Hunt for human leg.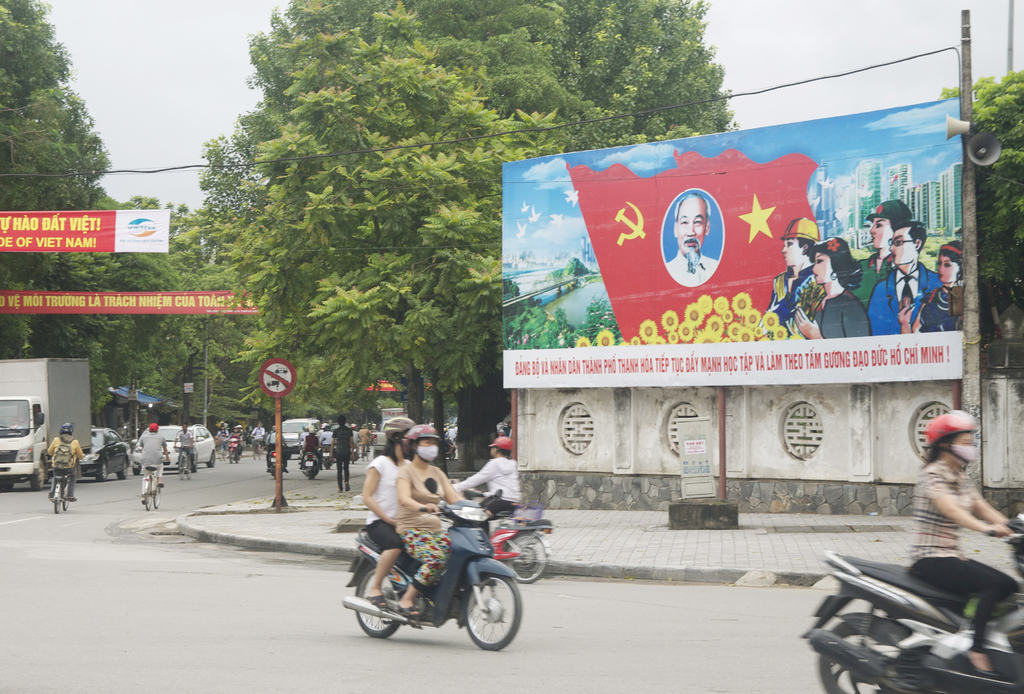
Hunted down at 332:449:344:492.
